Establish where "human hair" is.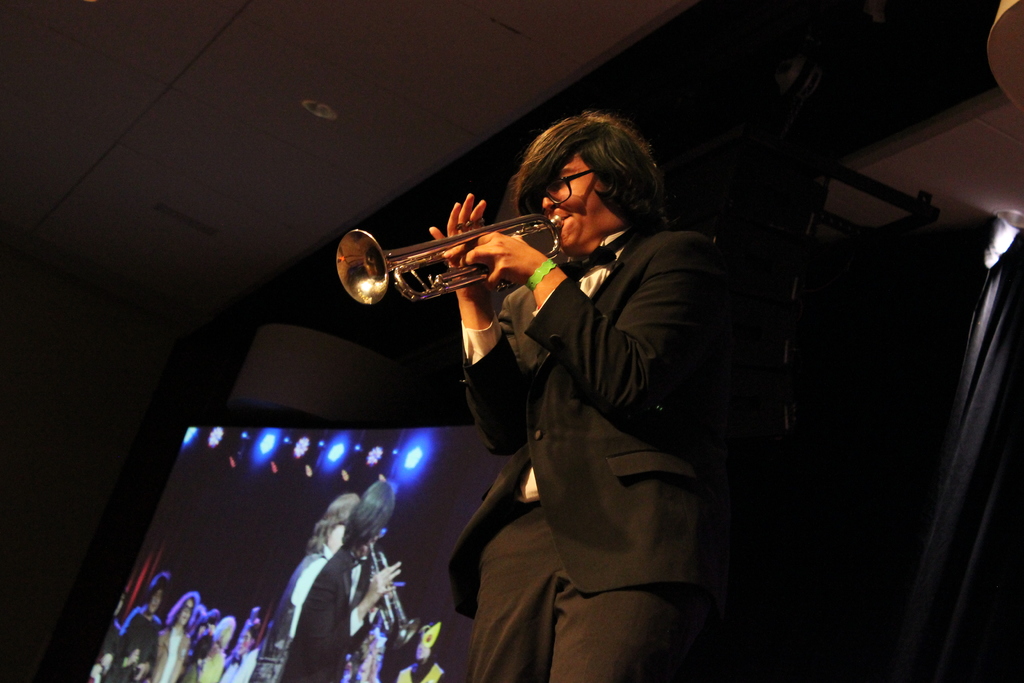
Established at [x1=337, y1=479, x2=398, y2=552].
